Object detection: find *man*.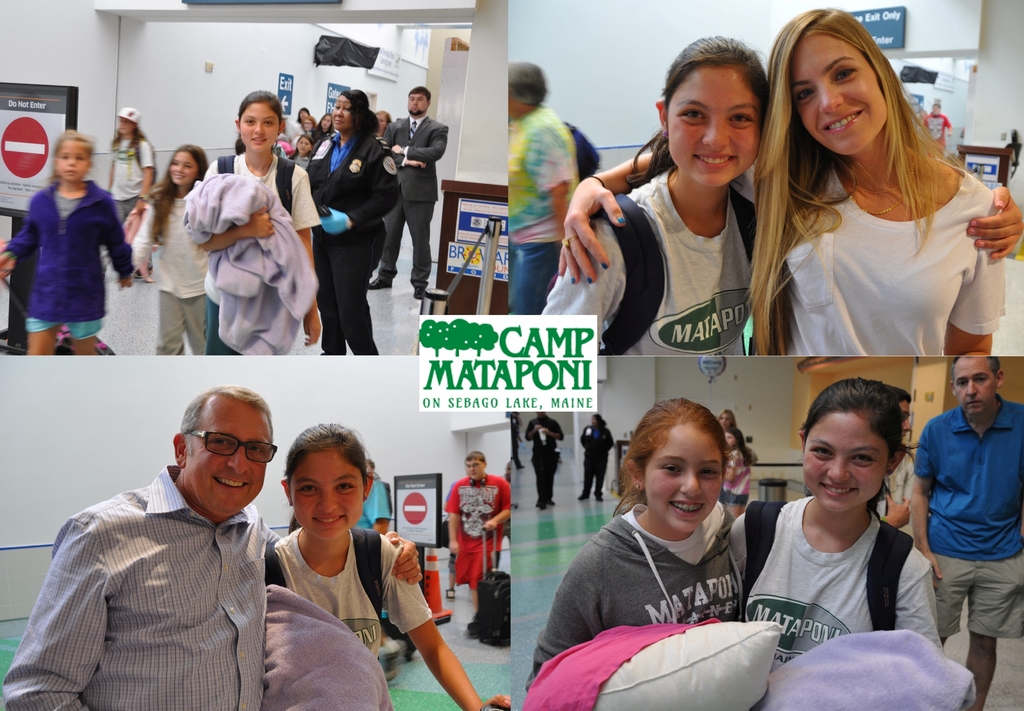
x1=378, y1=86, x2=446, y2=298.
